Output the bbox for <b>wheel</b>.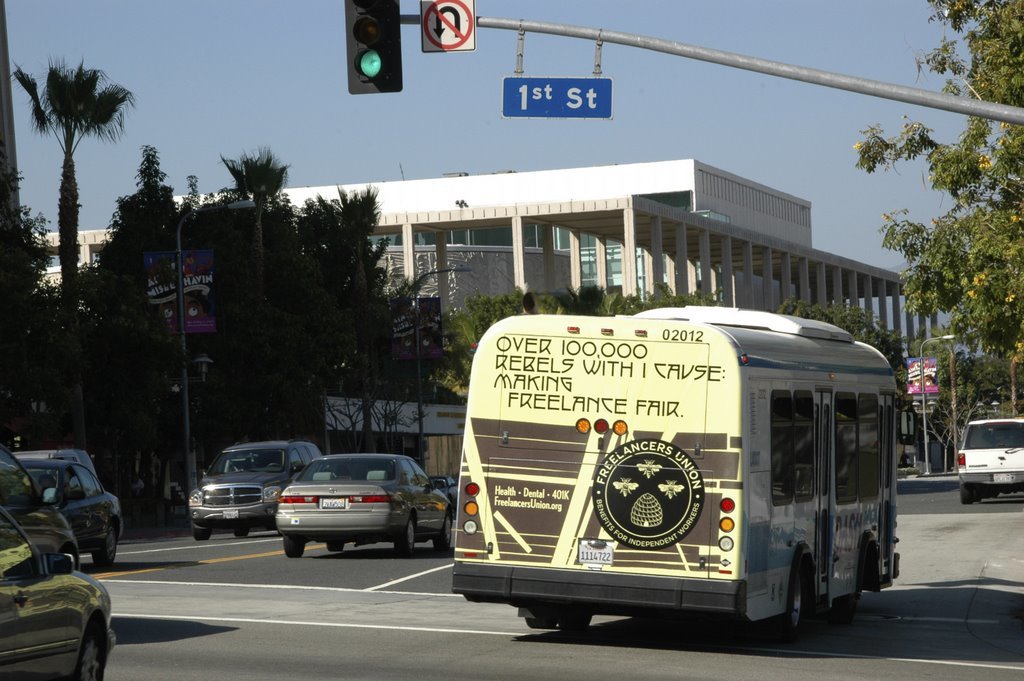
select_region(283, 535, 303, 557).
